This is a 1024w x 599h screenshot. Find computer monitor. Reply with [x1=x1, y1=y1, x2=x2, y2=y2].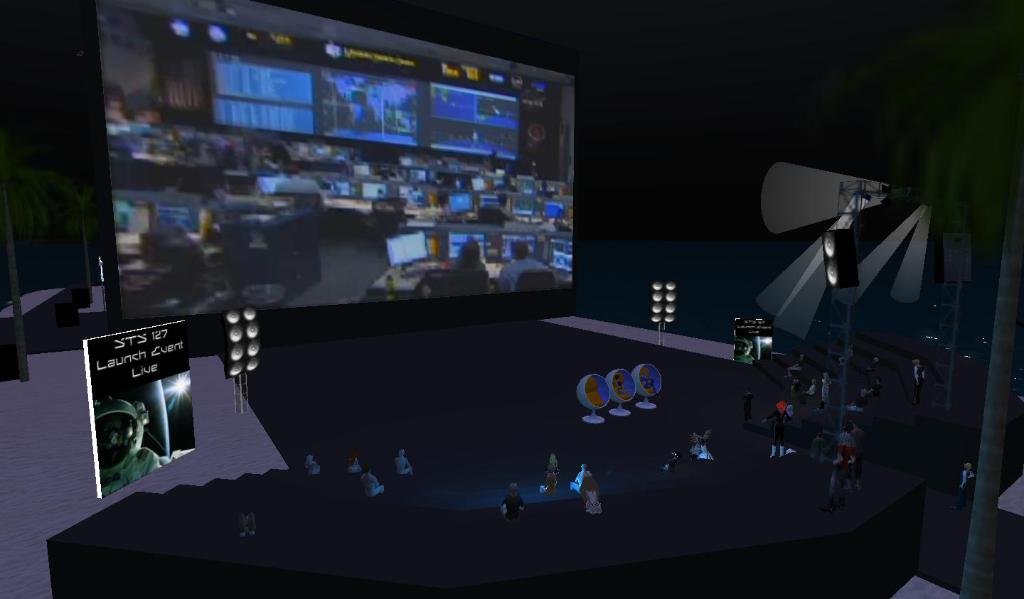
[x1=64, y1=0, x2=597, y2=341].
